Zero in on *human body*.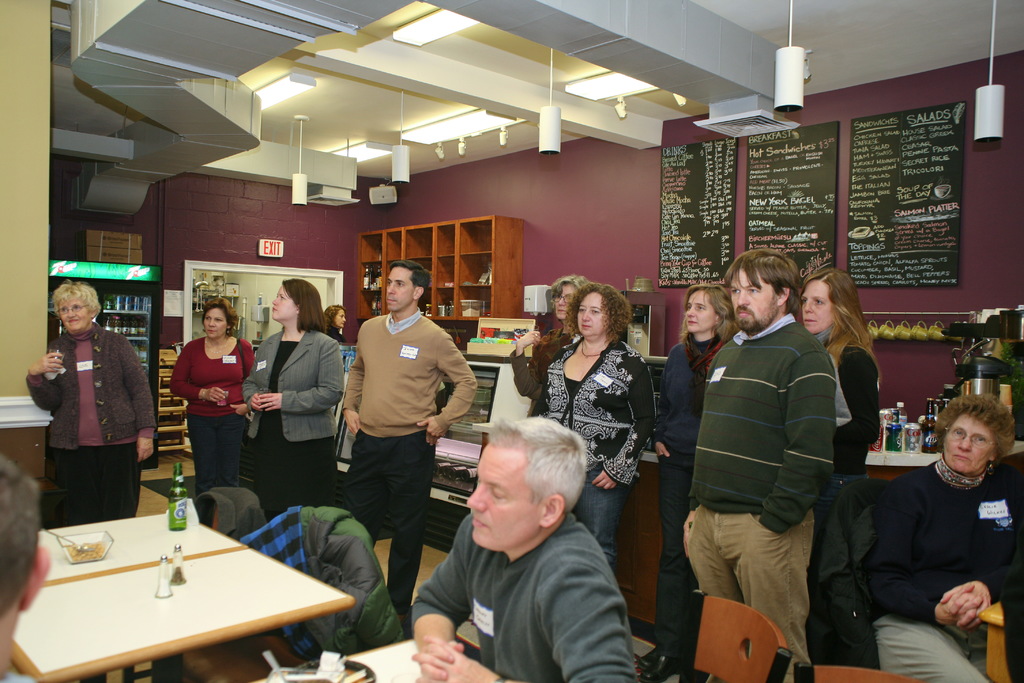
Zeroed in: <bbox>232, 264, 339, 504</bbox>.
